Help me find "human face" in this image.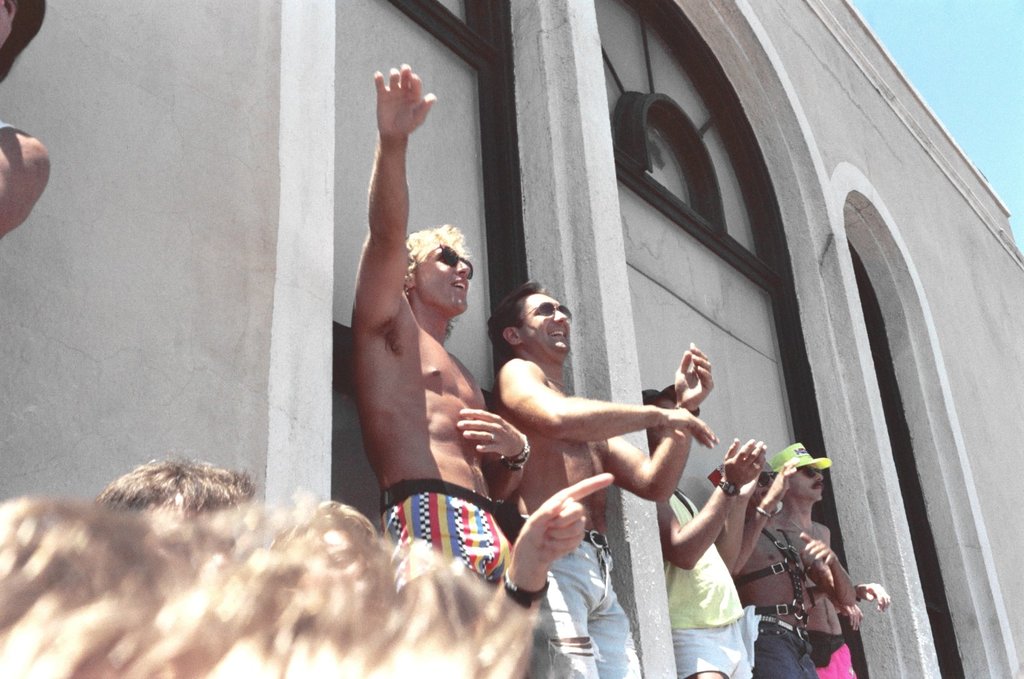
Found it: box=[792, 464, 826, 504].
